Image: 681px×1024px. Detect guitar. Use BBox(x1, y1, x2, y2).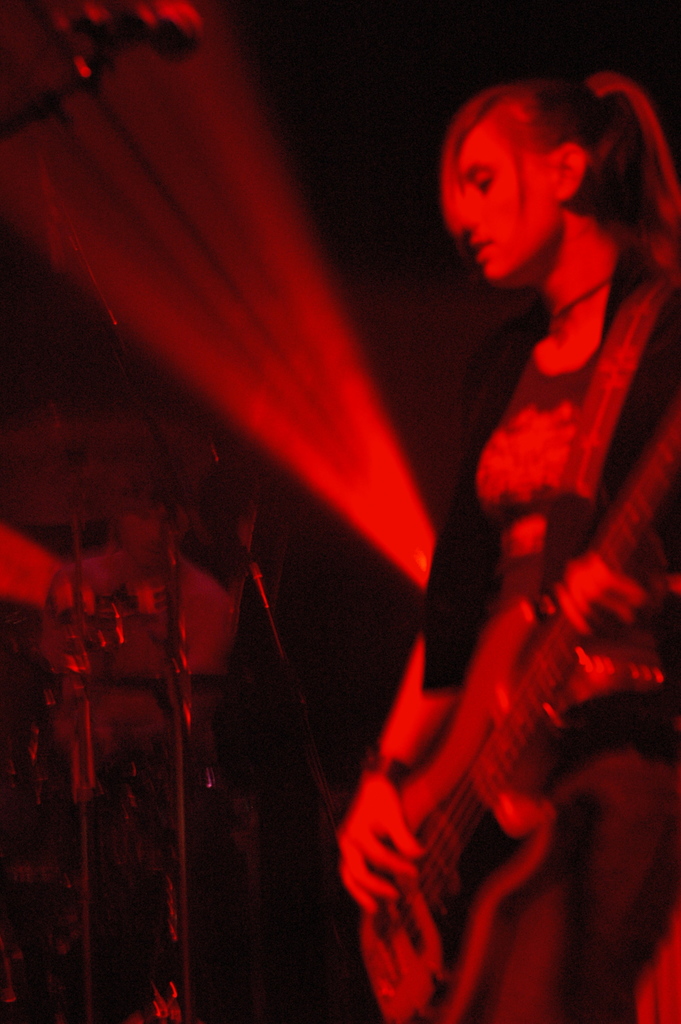
BBox(354, 405, 680, 1023).
